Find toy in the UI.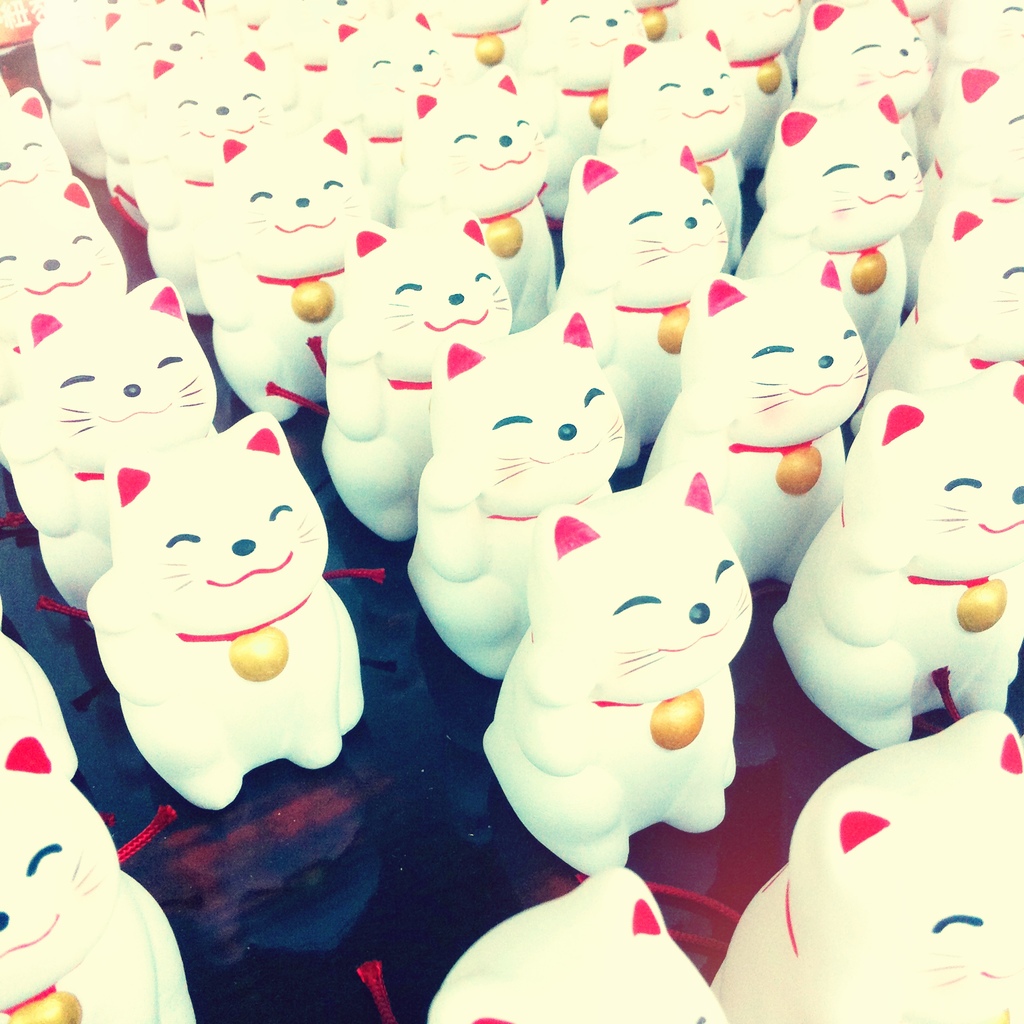
UI element at crop(735, 92, 926, 361).
